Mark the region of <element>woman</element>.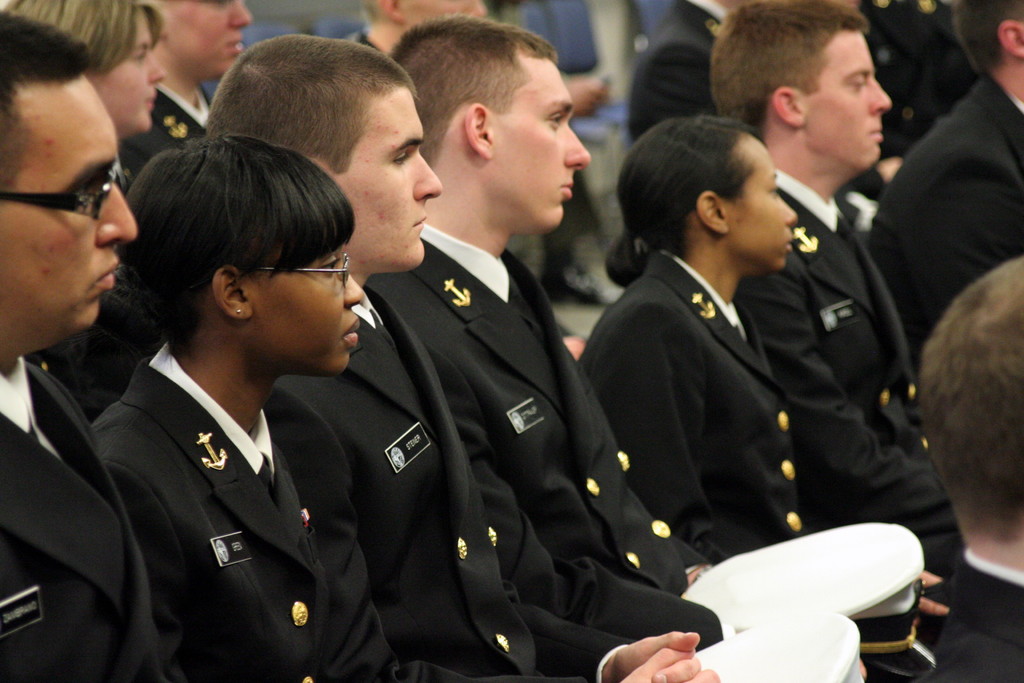
Region: {"x1": 83, "y1": 129, "x2": 328, "y2": 682}.
